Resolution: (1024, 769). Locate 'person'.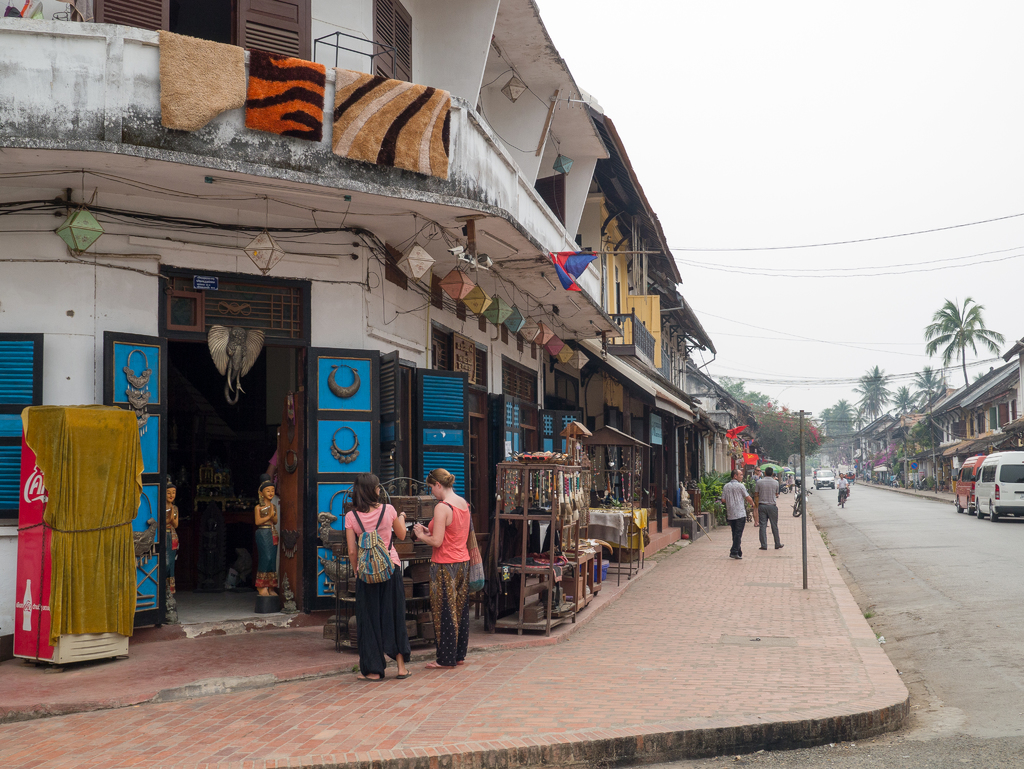
bbox(256, 474, 282, 598).
